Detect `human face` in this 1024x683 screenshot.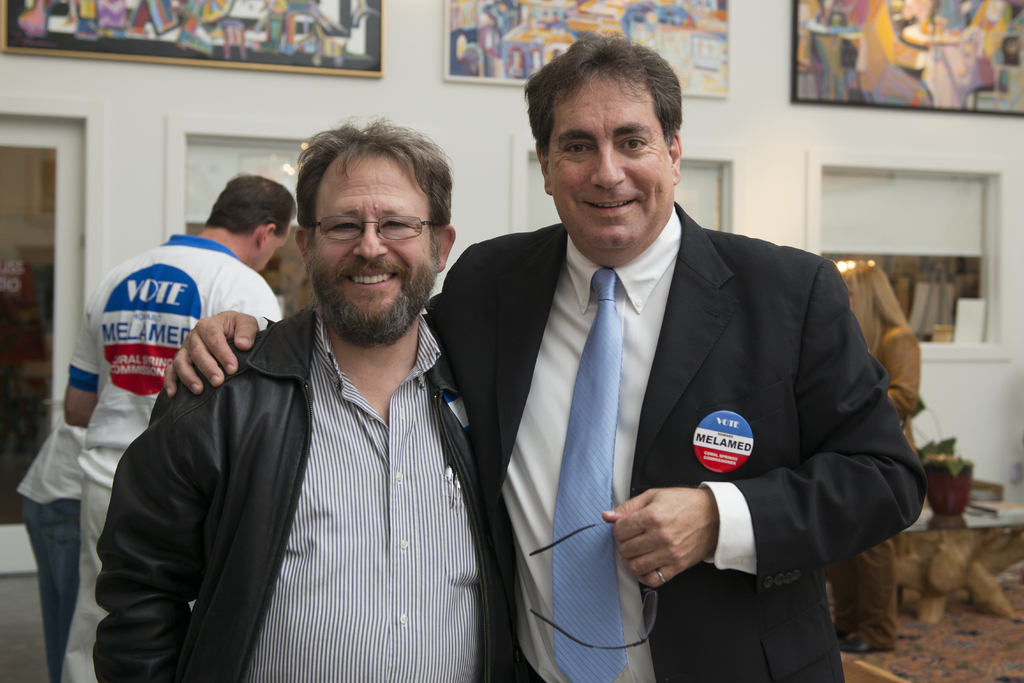
Detection: (x1=310, y1=143, x2=432, y2=342).
